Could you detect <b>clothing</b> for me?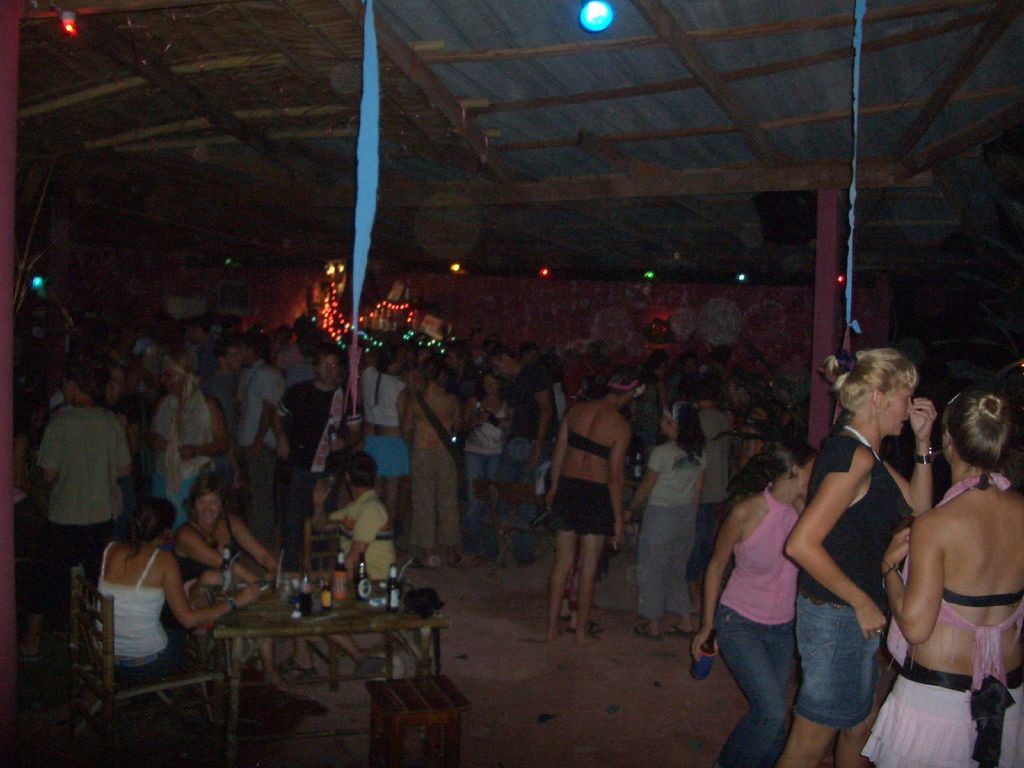
Detection result: l=509, t=371, r=559, b=482.
